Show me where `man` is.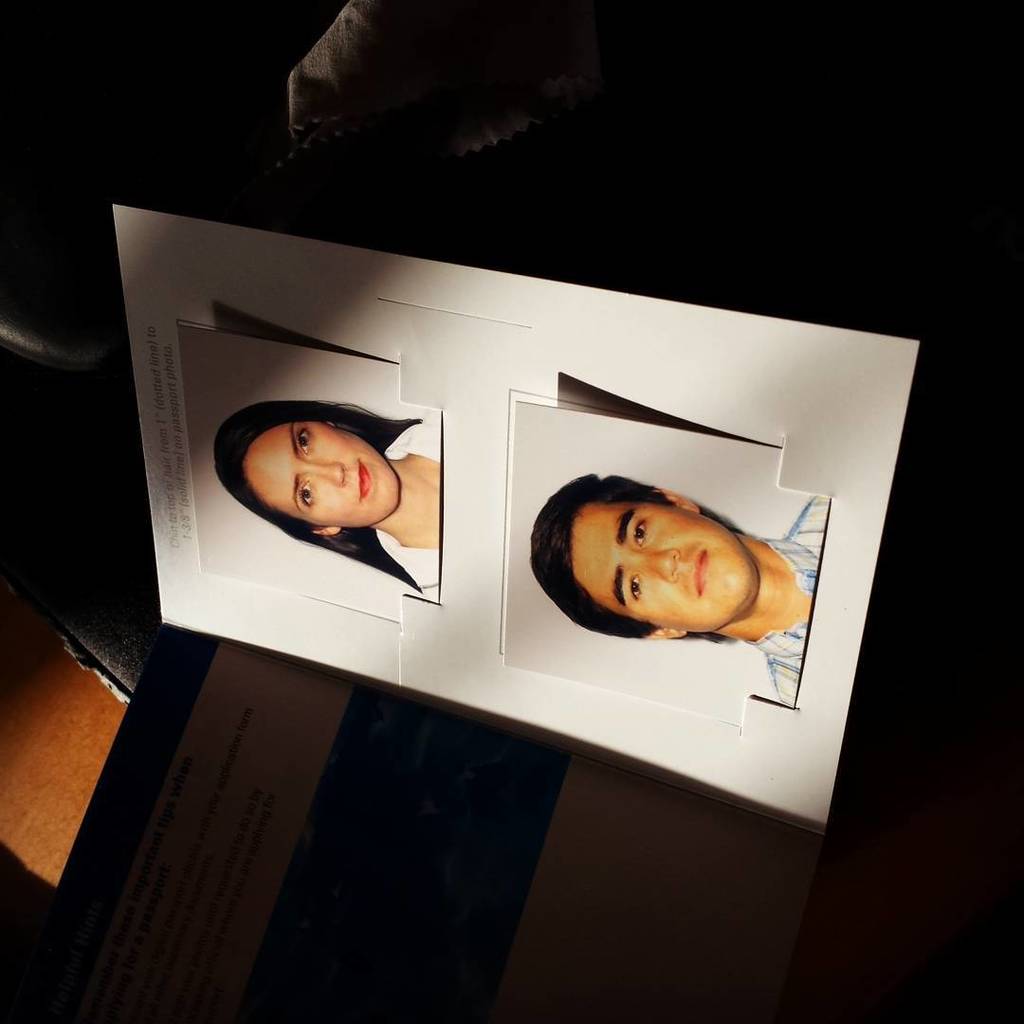
`man` is at detection(500, 486, 826, 674).
